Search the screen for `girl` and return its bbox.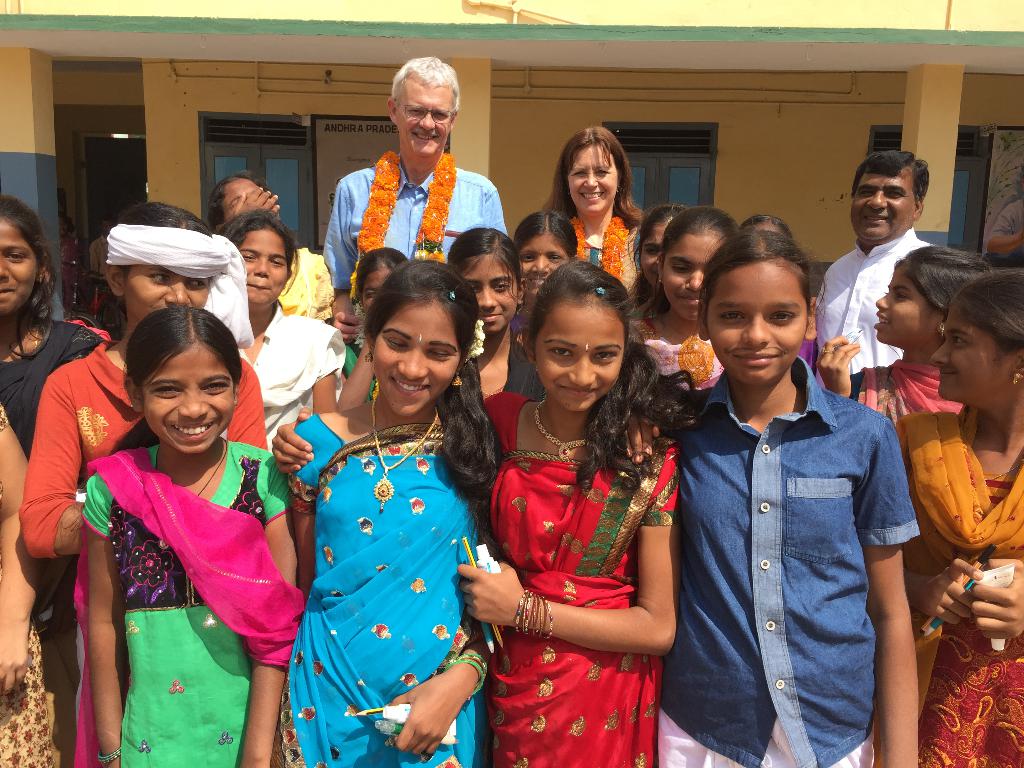
Found: [x1=625, y1=207, x2=751, y2=401].
